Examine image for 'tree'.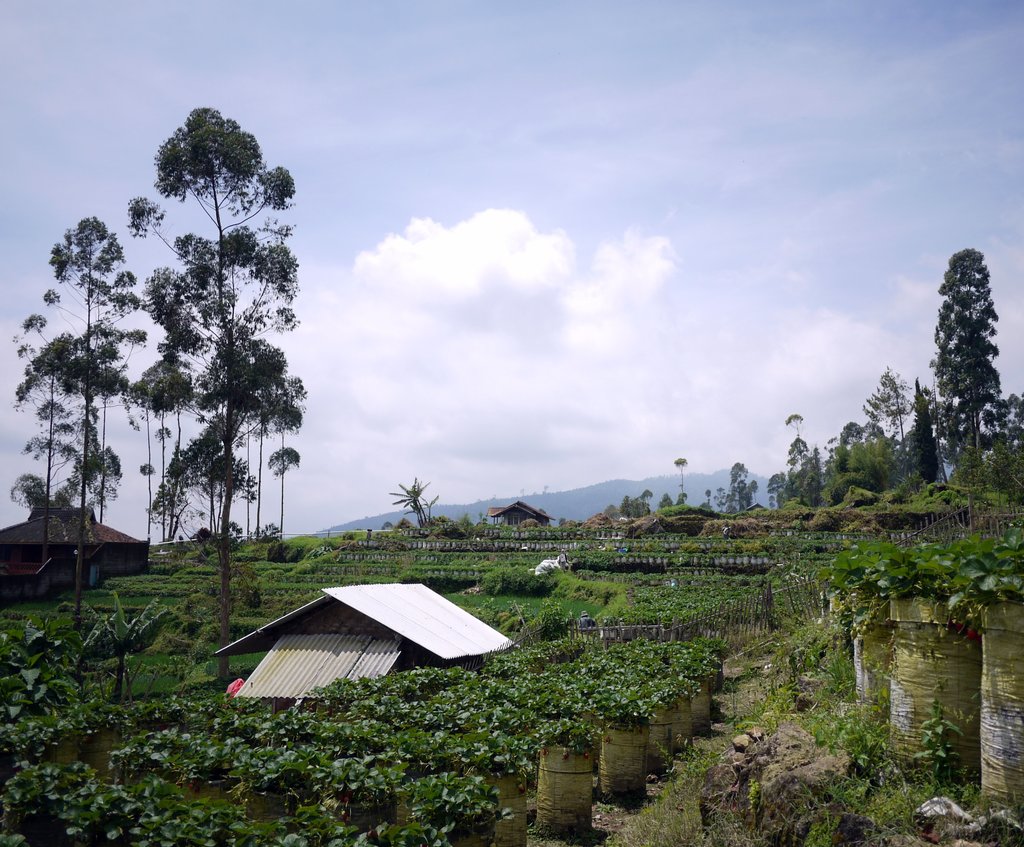
Examination result: bbox=[388, 479, 440, 526].
